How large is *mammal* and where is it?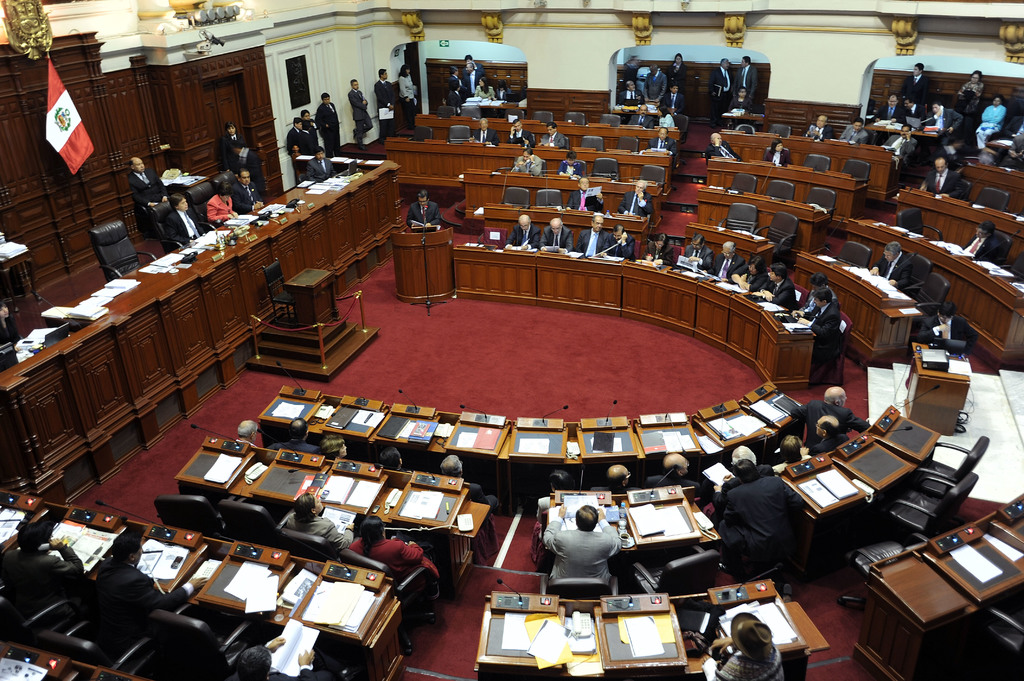
Bounding box: (left=703, top=610, right=778, bottom=680).
